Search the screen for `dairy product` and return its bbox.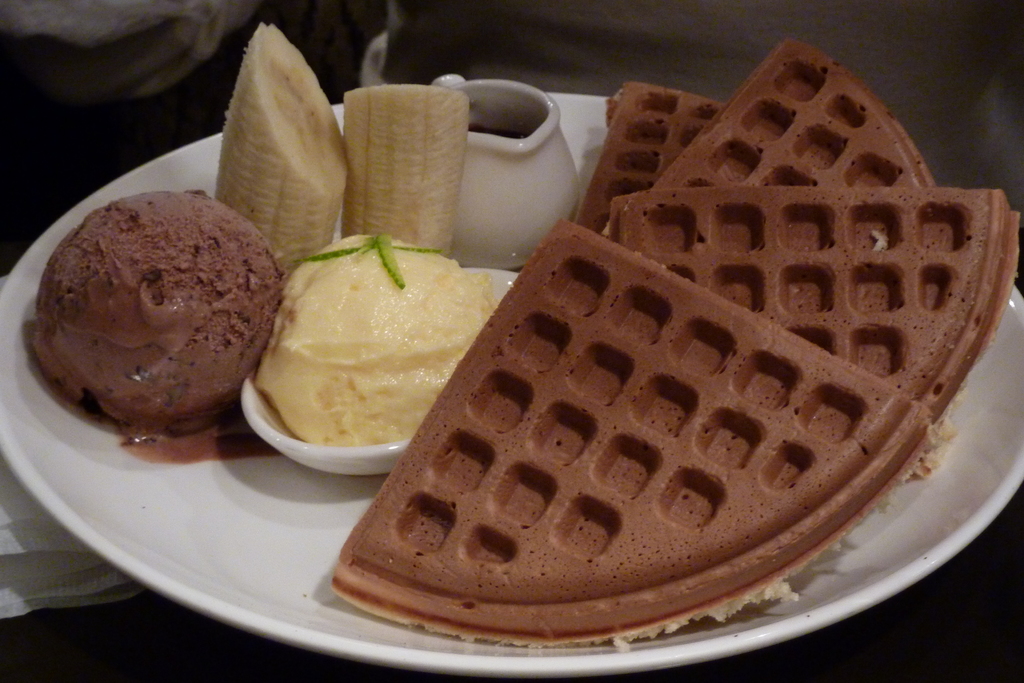
Found: <region>56, 163, 263, 444</region>.
